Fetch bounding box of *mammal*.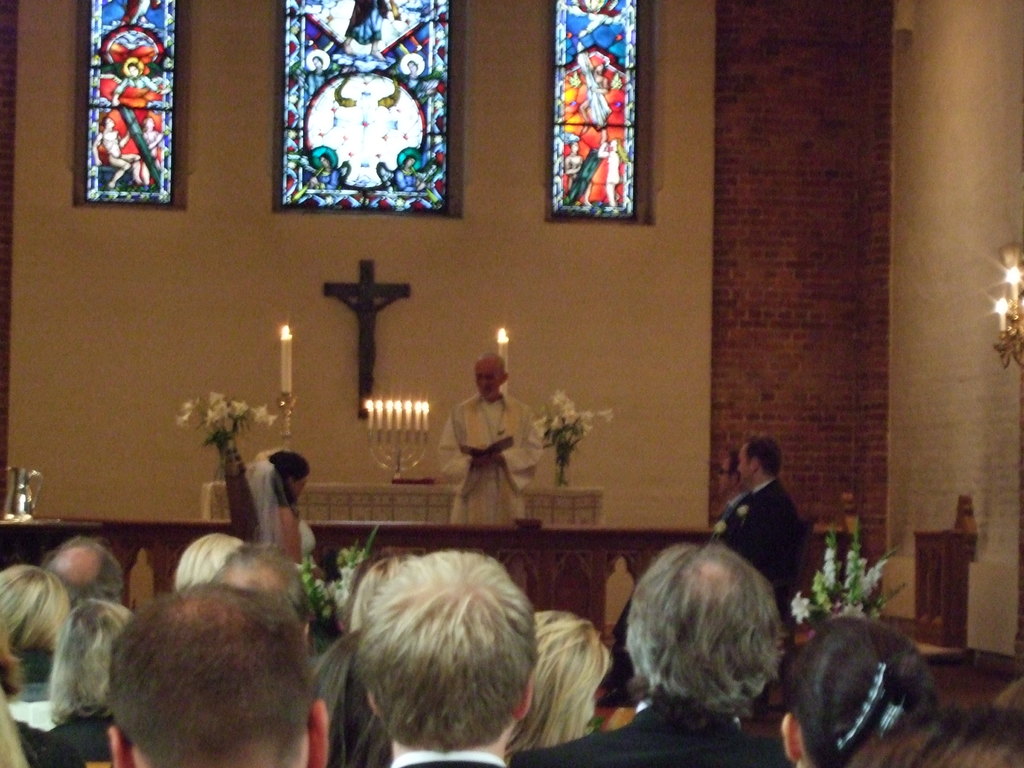
Bbox: crop(0, 561, 72, 653).
